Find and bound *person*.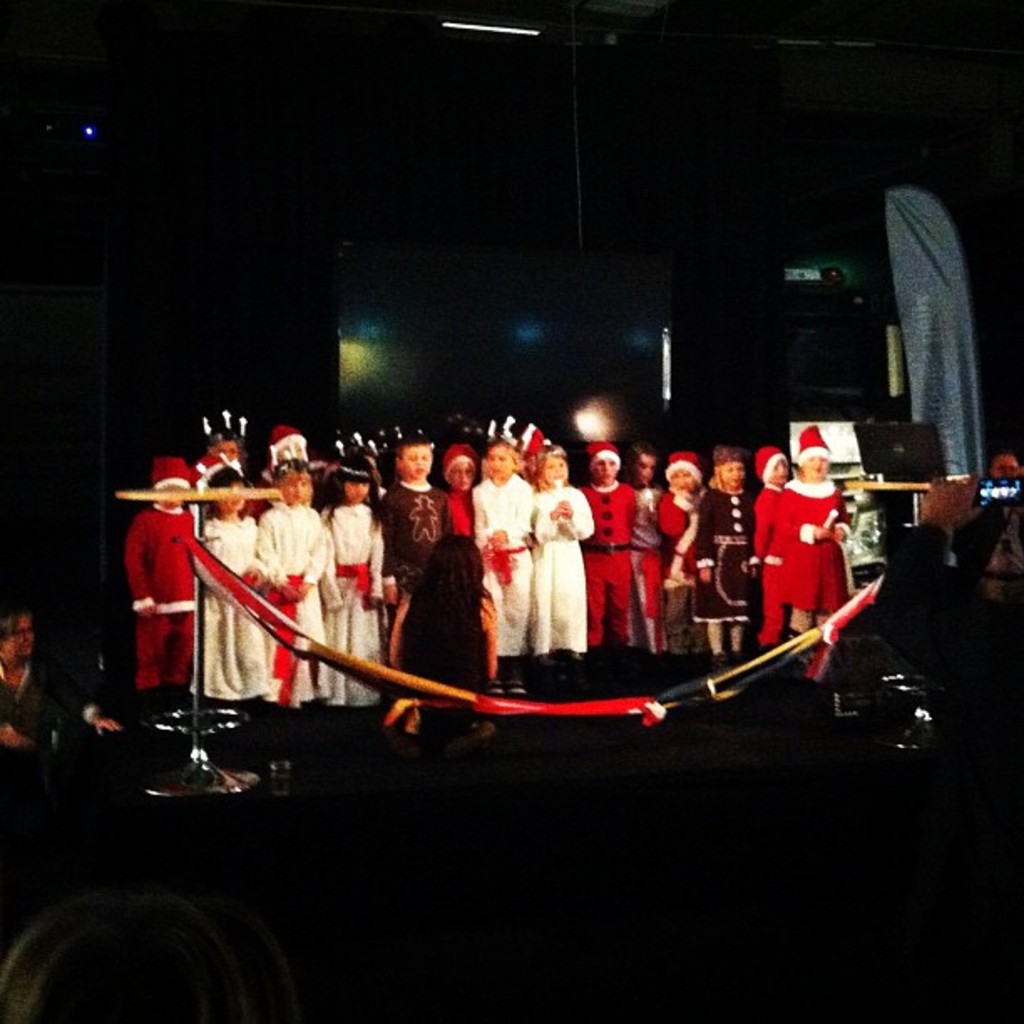
Bound: 251 437 335 701.
